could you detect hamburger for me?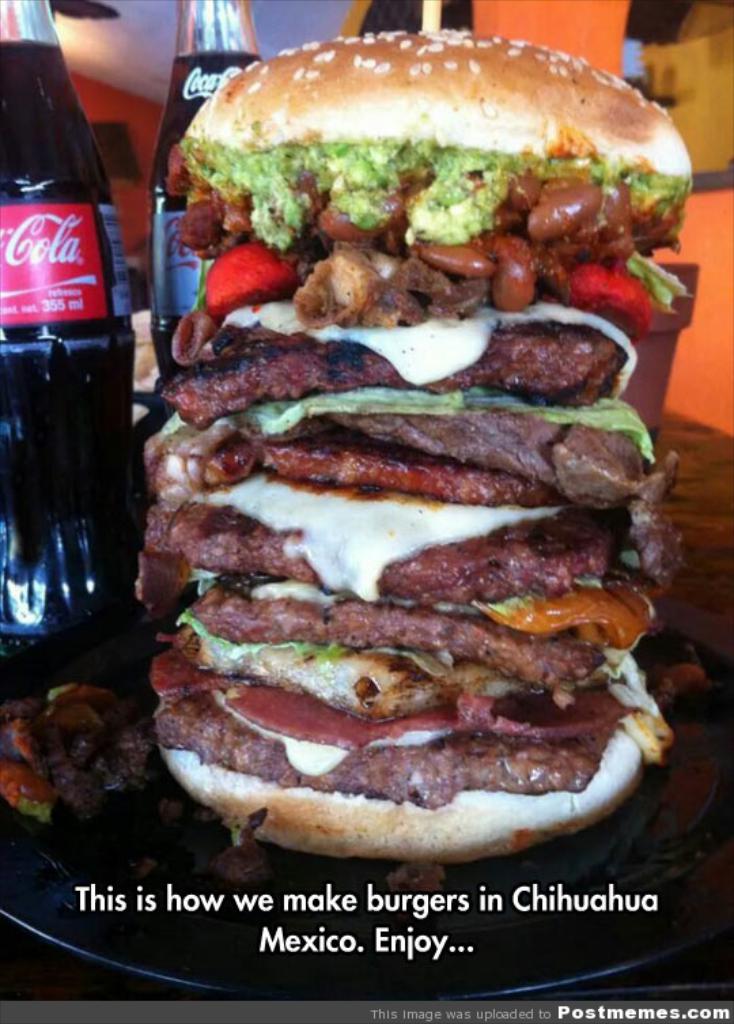
Detection result: {"left": 141, "top": 30, "right": 693, "bottom": 857}.
